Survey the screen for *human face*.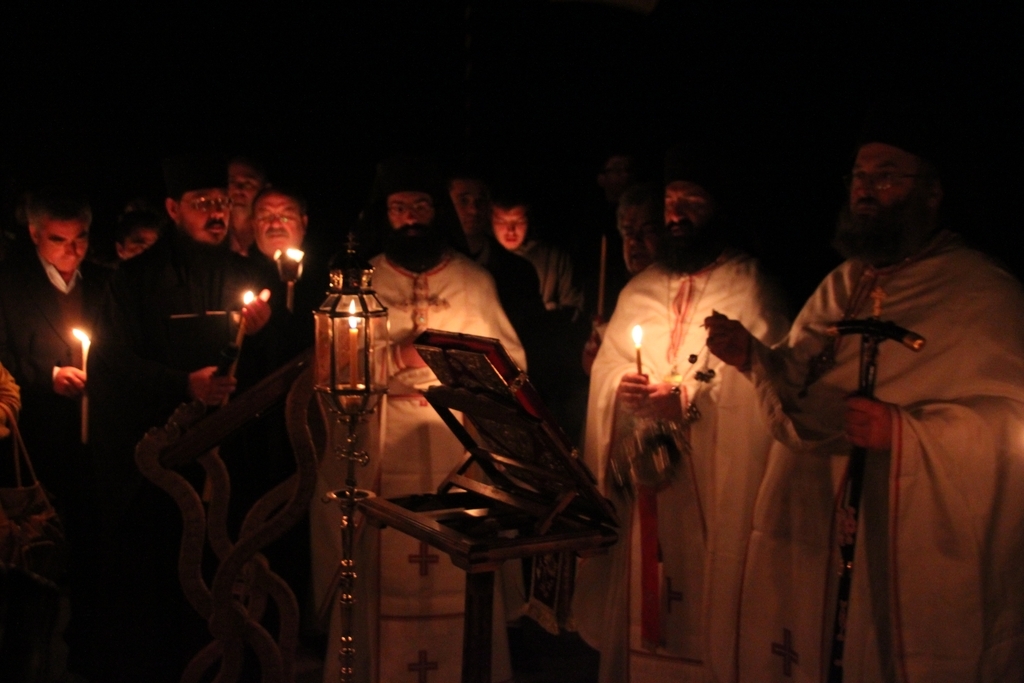
Survey found: box(227, 161, 257, 224).
